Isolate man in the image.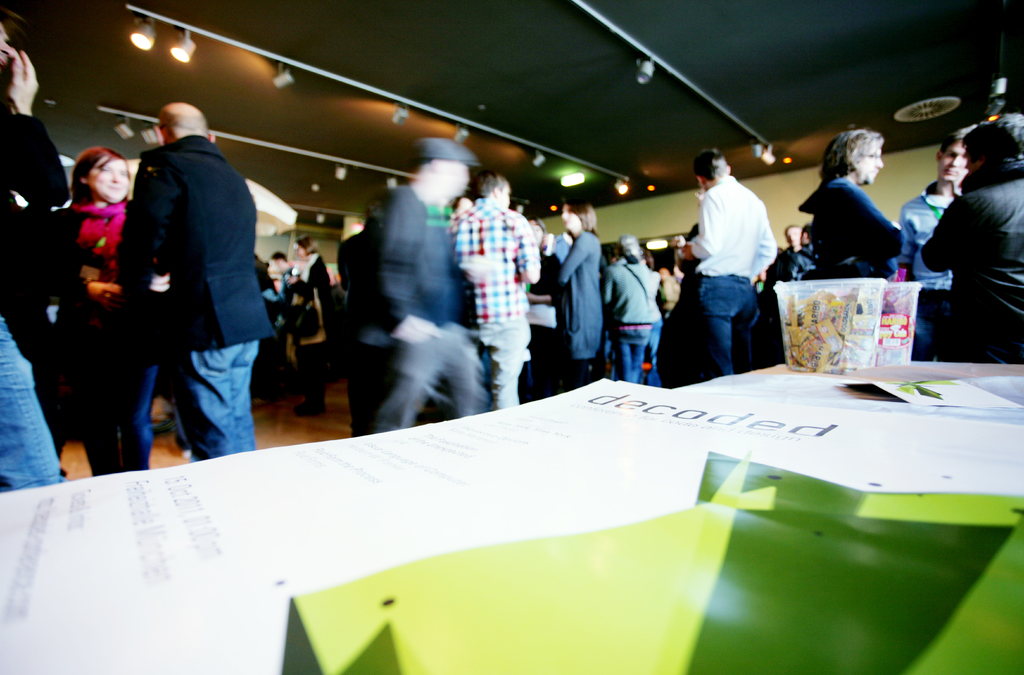
Isolated region: bbox=(126, 101, 274, 441).
